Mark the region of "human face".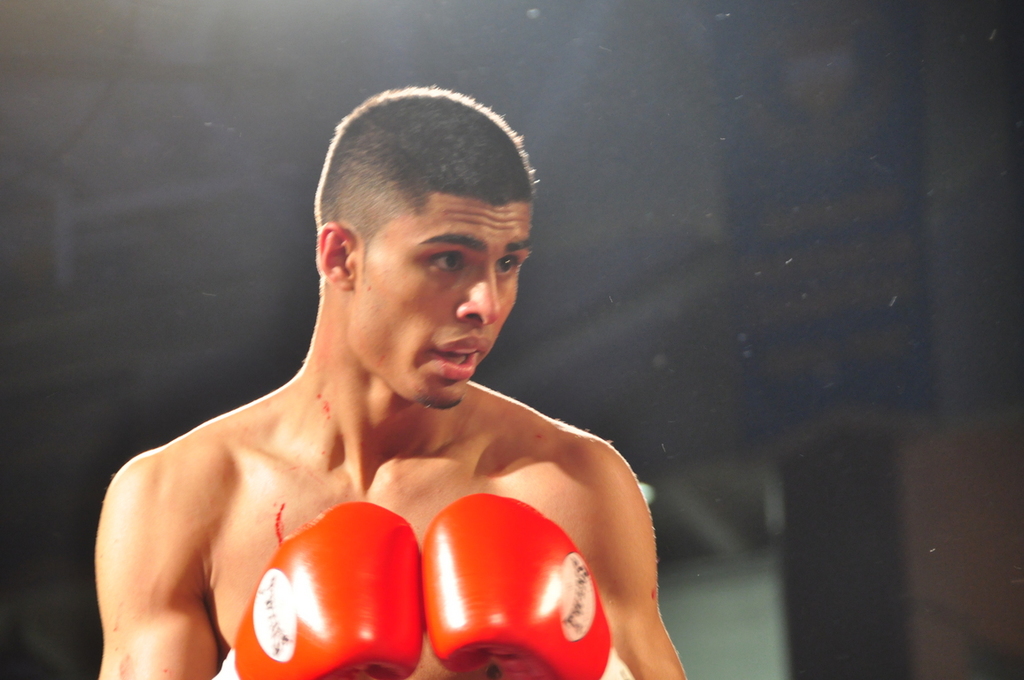
Region: 354/207/536/408.
